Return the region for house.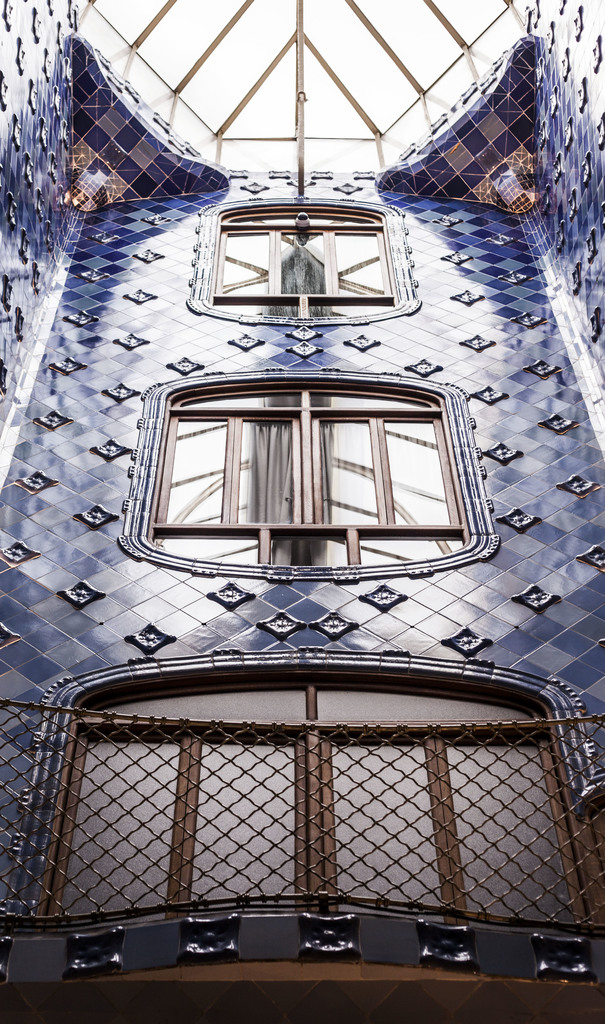
crop(0, 0, 604, 1023).
